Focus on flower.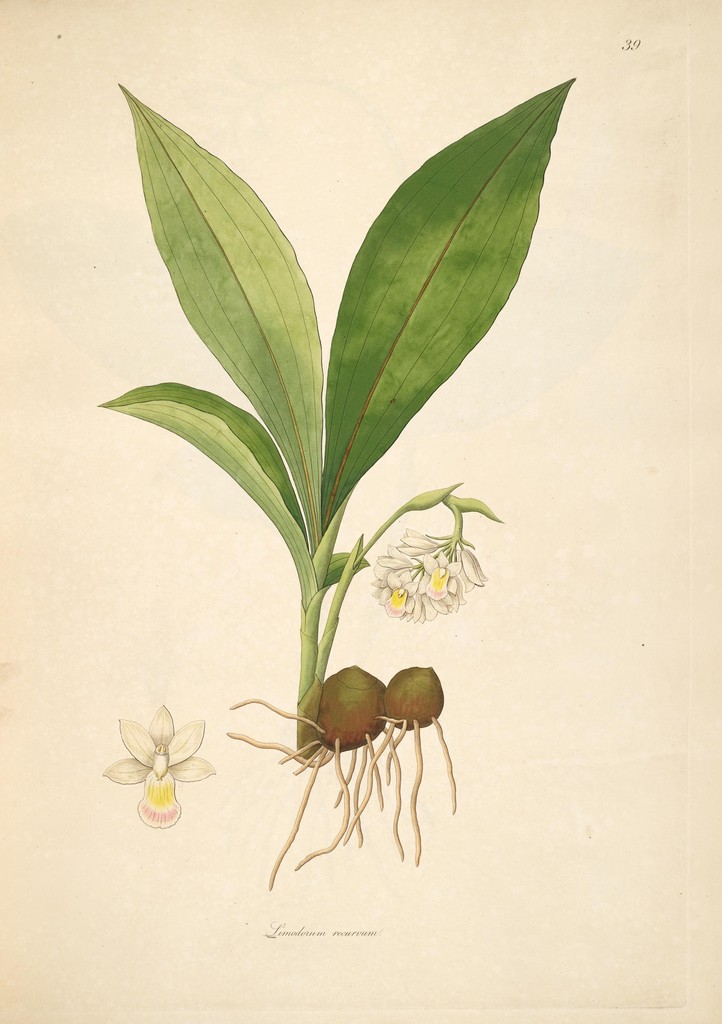
Focused at box=[112, 706, 206, 822].
